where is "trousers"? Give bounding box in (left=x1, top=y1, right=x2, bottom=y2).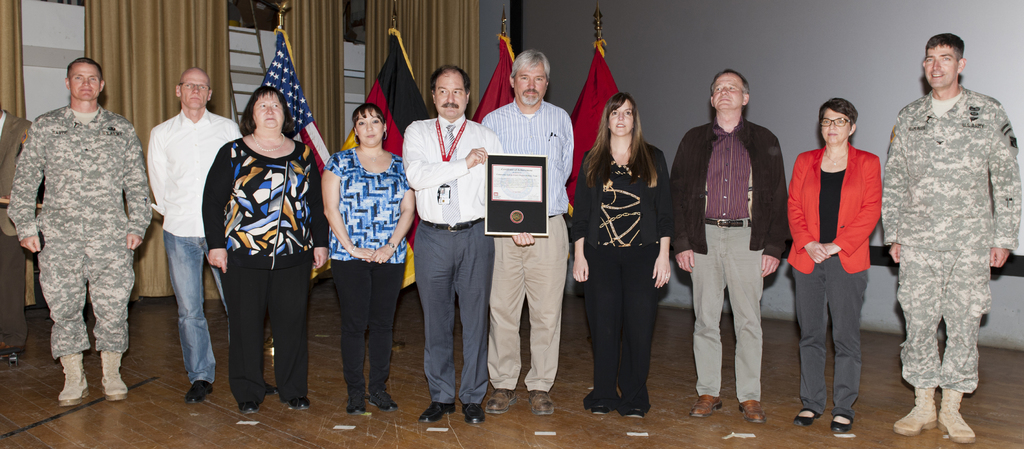
(left=218, top=250, right=315, bottom=404).
